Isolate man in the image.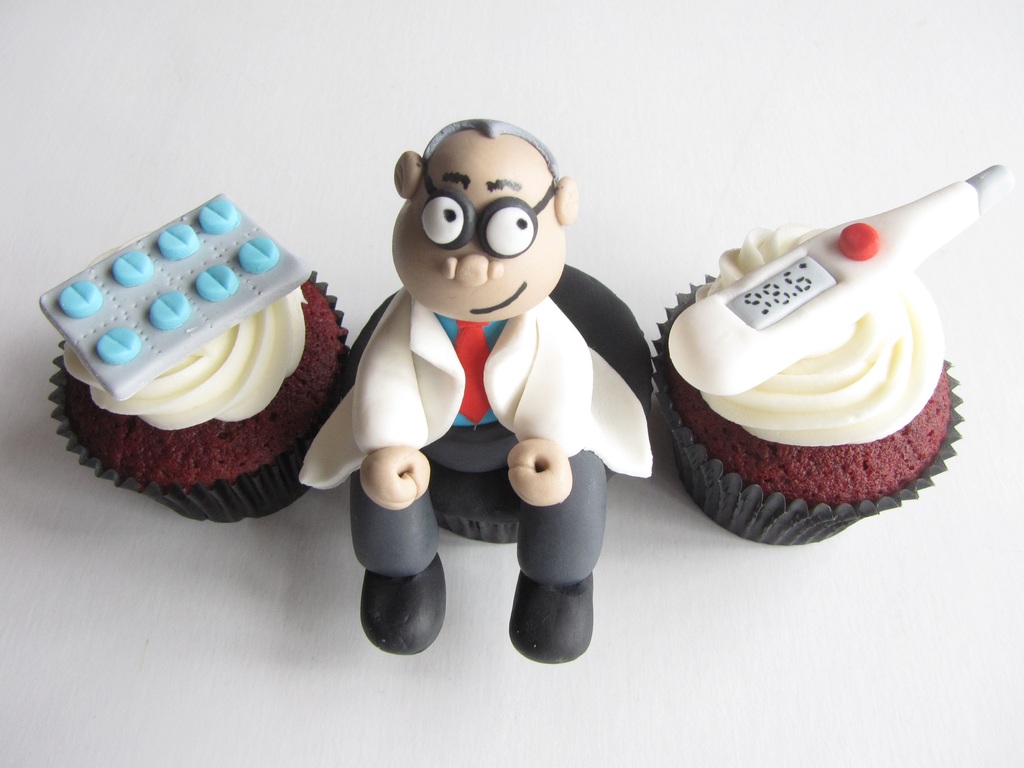
Isolated region: select_region(298, 120, 650, 660).
